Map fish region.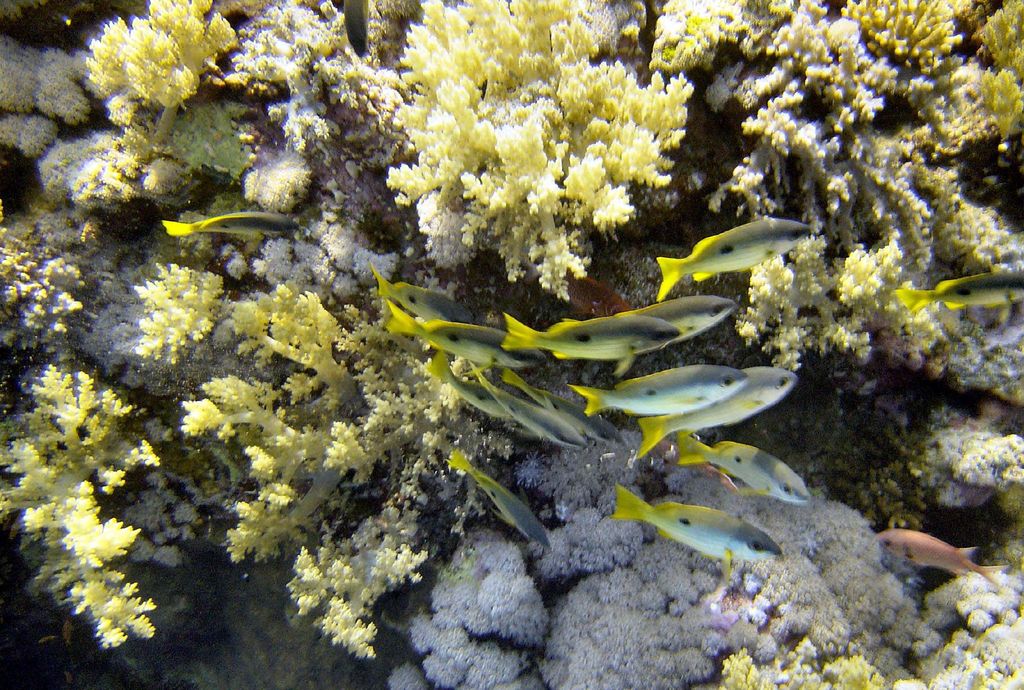
Mapped to 573,352,805,451.
